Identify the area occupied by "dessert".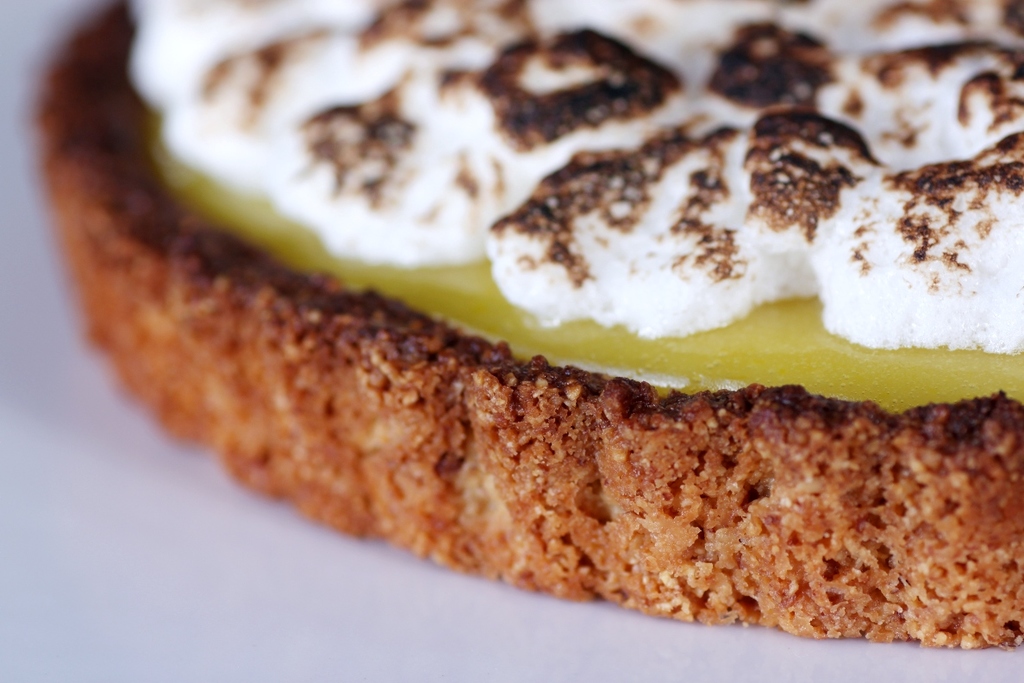
Area: bbox=(36, 0, 1023, 653).
